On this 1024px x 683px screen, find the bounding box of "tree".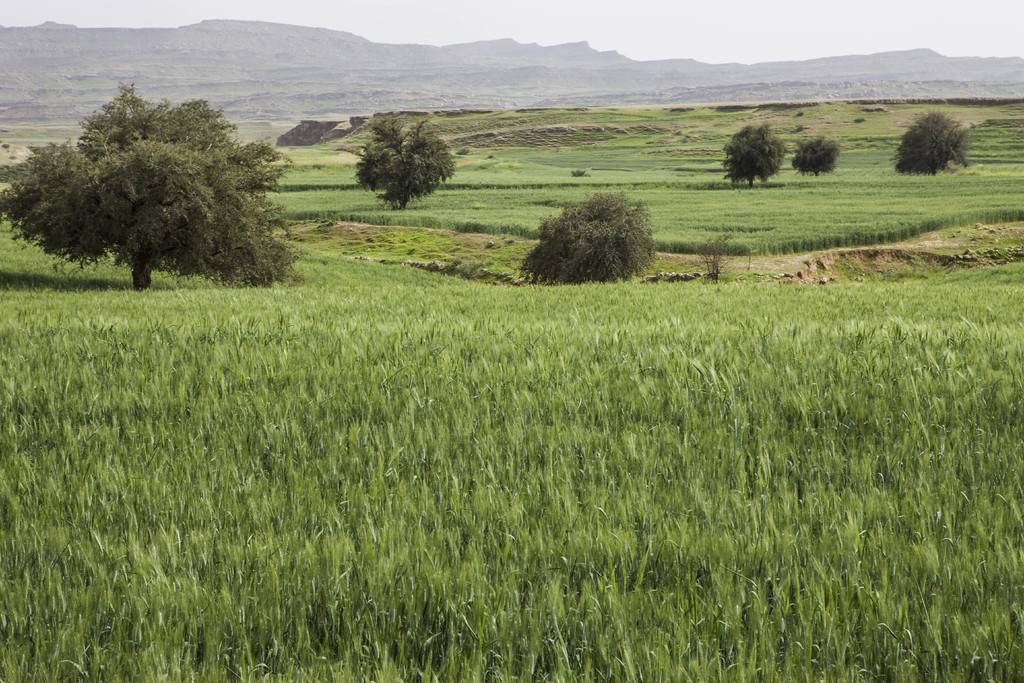
Bounding box: Rect(527, 185, 671, 279).
